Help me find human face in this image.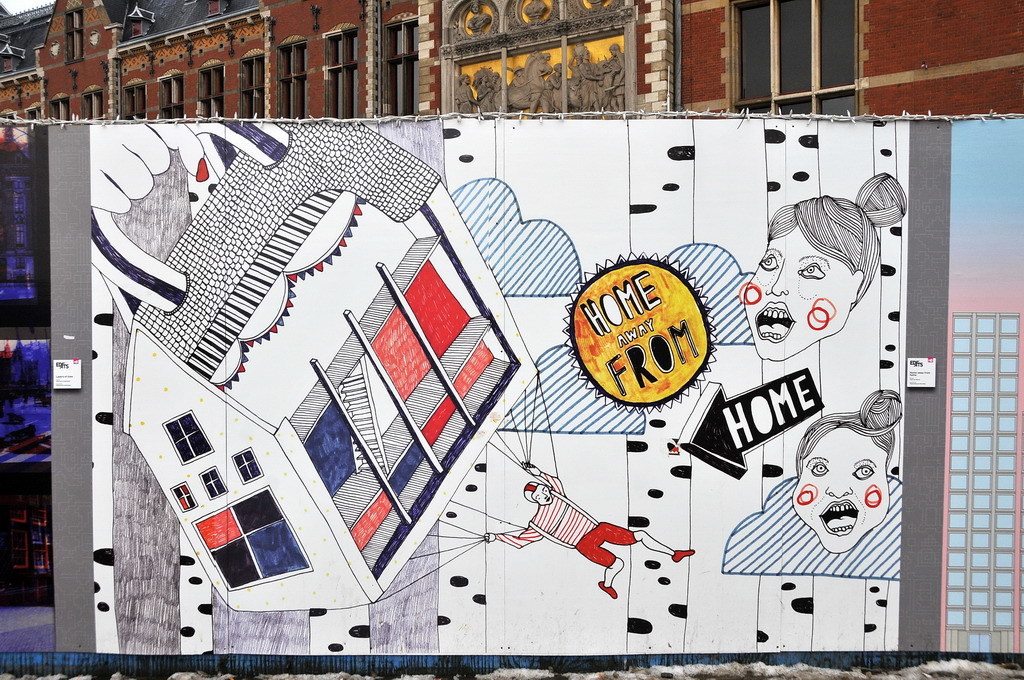
Found it: select_region(789, 429, 891, 551).
